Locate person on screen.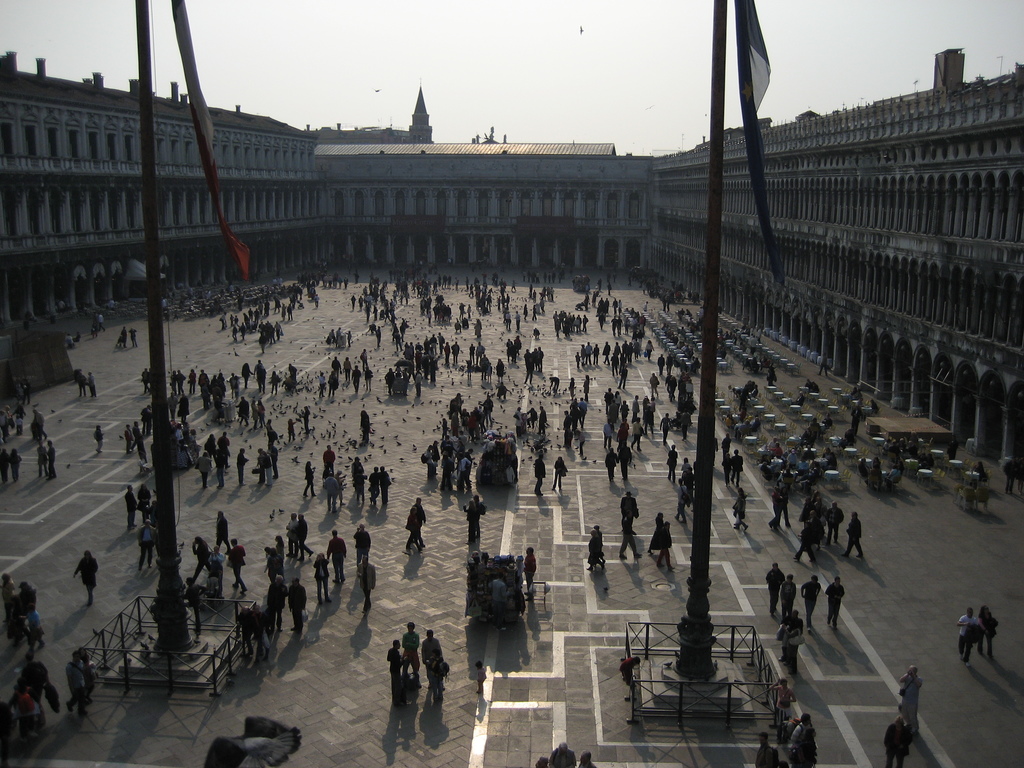
On screen at bbox=[954, 605, 993, 667].
